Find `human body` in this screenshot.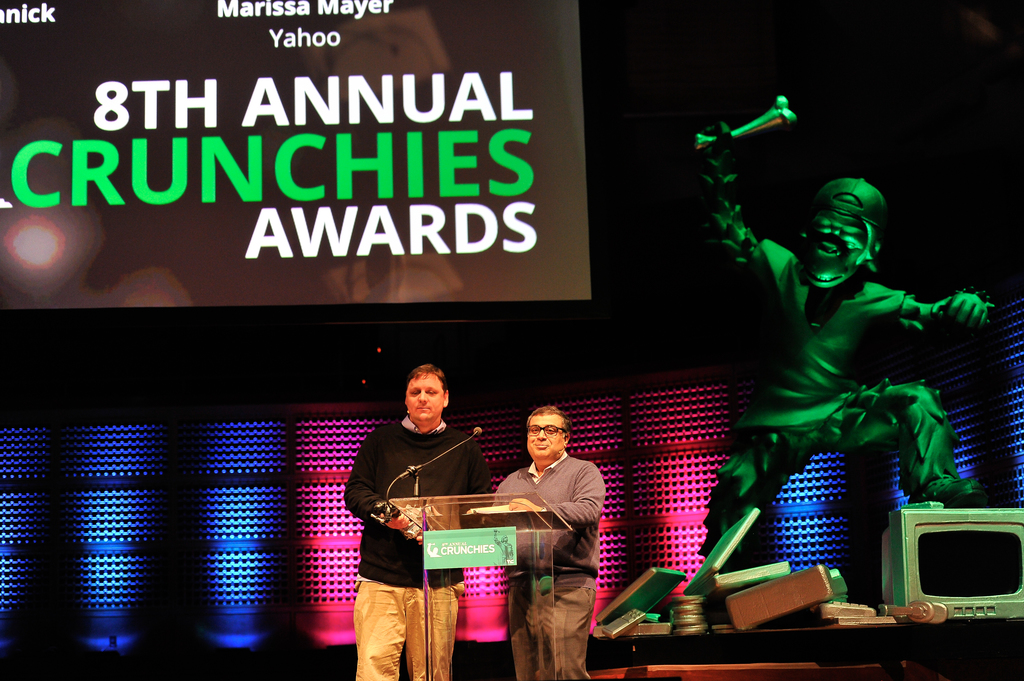
The bounding box for `human body` is select_region(493, 402, 596, 679).
